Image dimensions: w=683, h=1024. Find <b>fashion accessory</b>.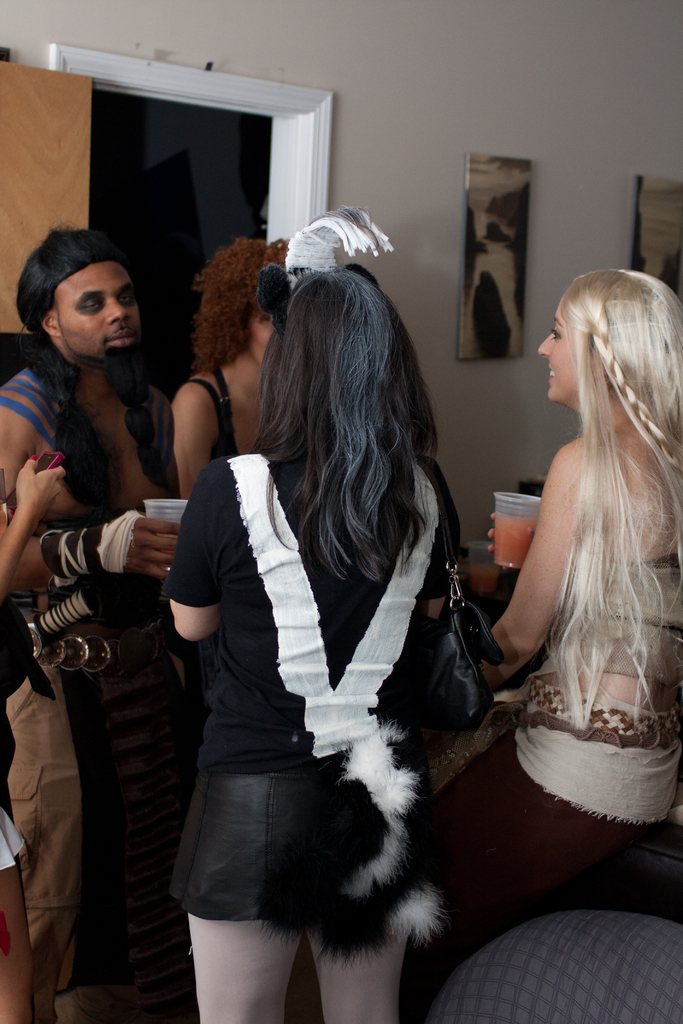
rect(390, 447, 503, 765).
